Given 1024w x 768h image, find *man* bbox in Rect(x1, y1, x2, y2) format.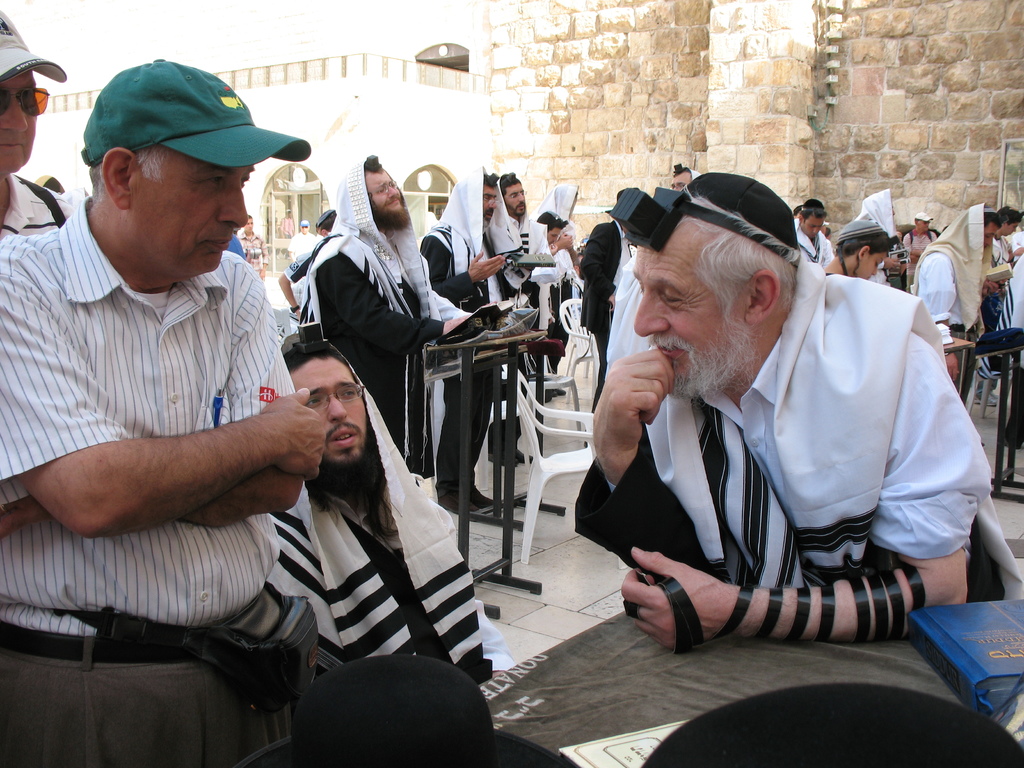
Rect(305, 154, 474, 474).
